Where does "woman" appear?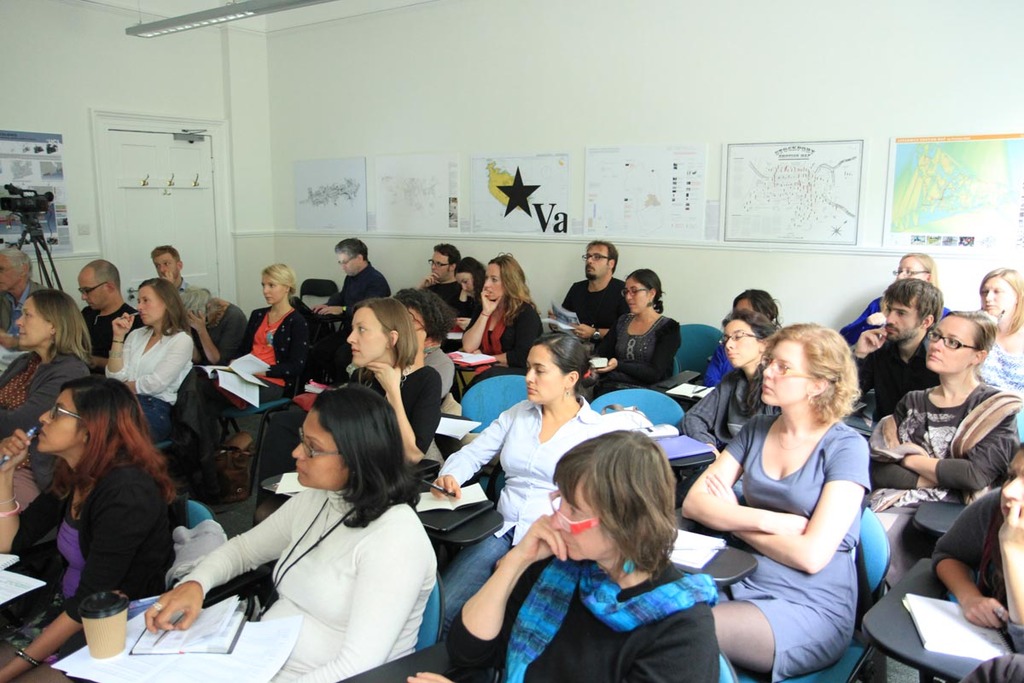
Appears at select_region(681, 322, 876, 682).
